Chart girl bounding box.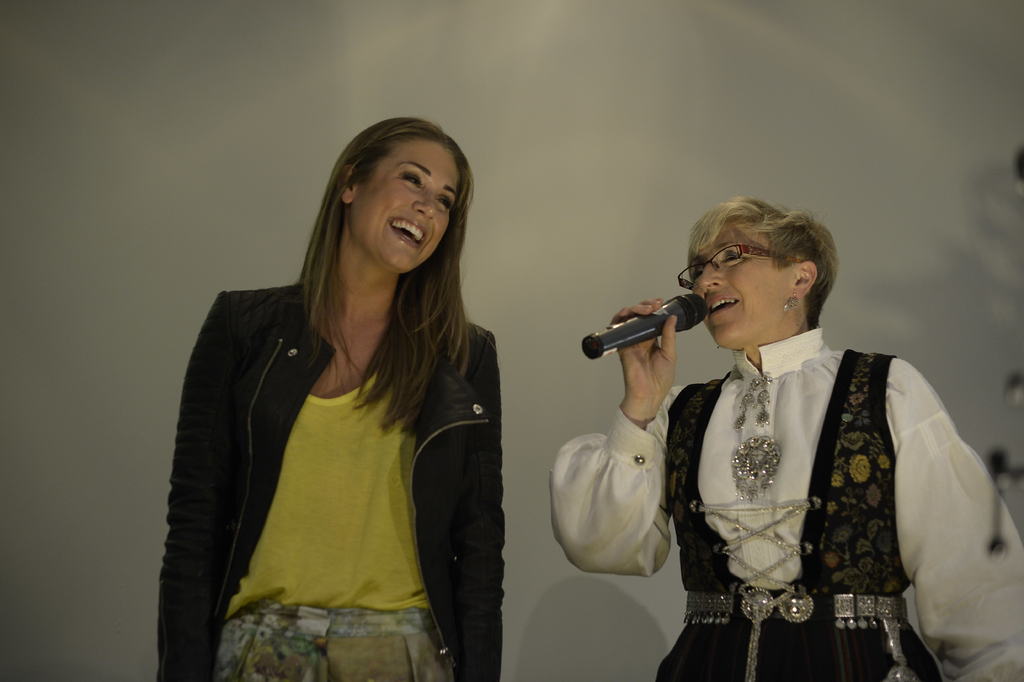
Charted: select_region(156, 115, 502, 681).
